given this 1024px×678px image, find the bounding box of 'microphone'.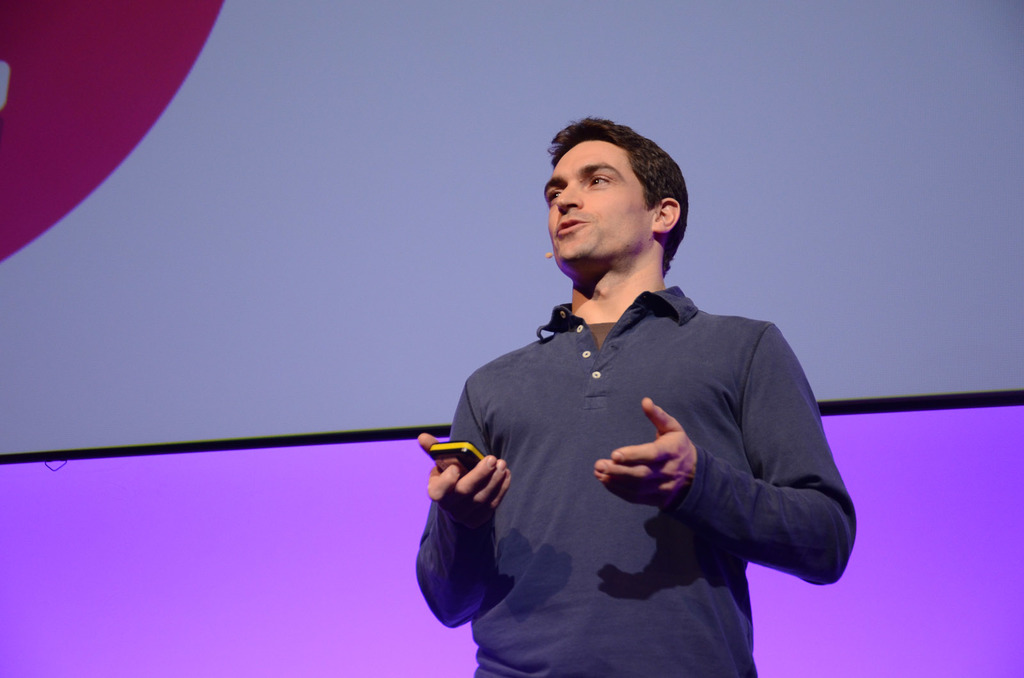
(545, 252, 552, 258).
